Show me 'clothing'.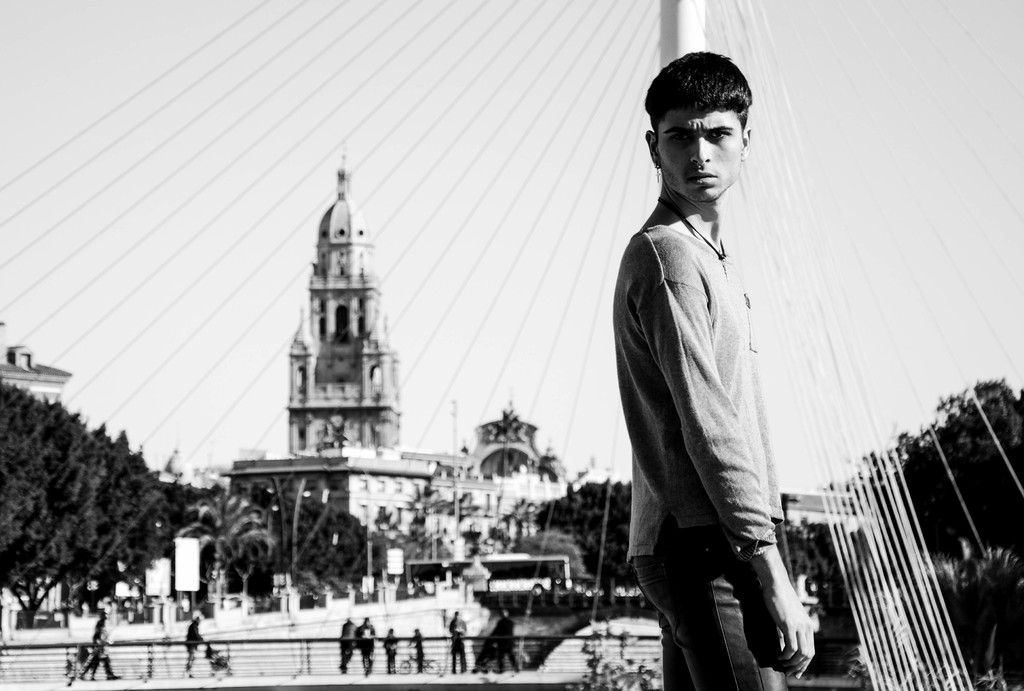
'clothing' is here: bbox=(612, 177, 774, 618).
